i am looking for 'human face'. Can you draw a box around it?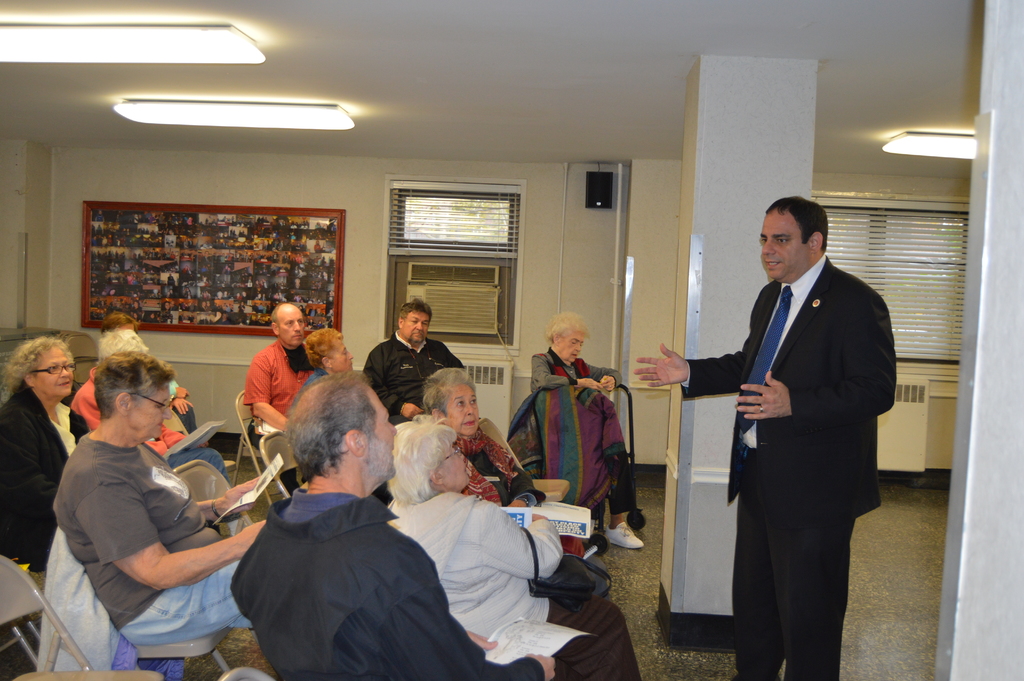
Sure, the bounding box is x1=278, y1=310, x2=305, y2=347.
